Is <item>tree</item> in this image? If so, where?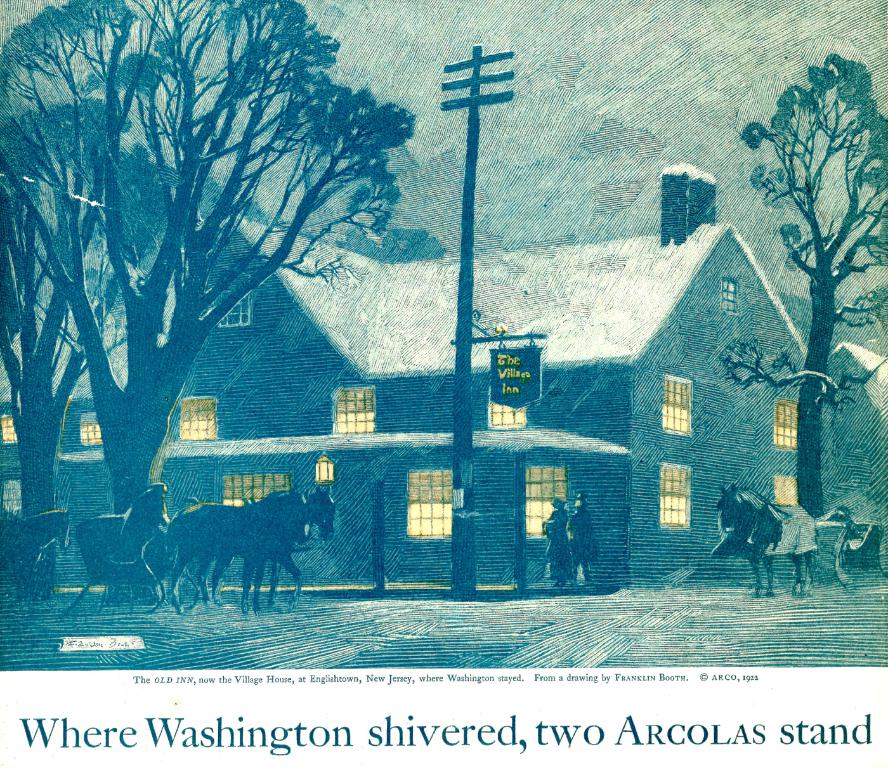
Yes, at {"x1": 745, "y1": 56, "x2": 887, "y2": 575}.
